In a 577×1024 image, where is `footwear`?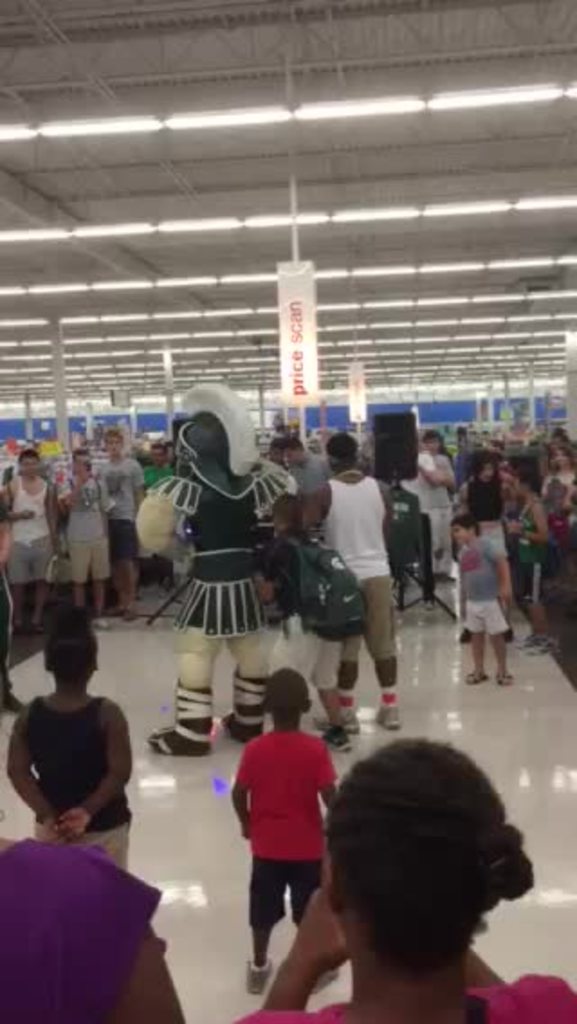
bbox=[224, 662, 270, 745].
